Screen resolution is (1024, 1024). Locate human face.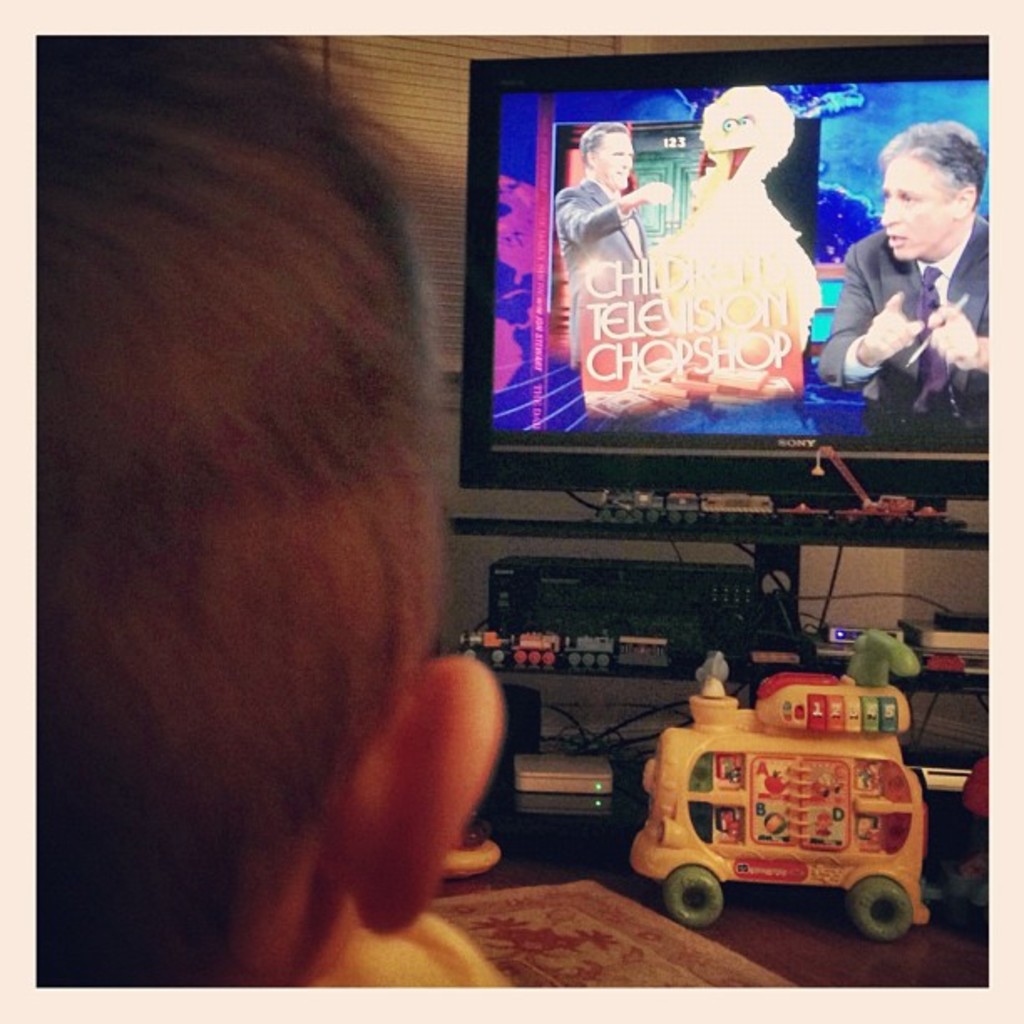
862, 156, 952, 248.
